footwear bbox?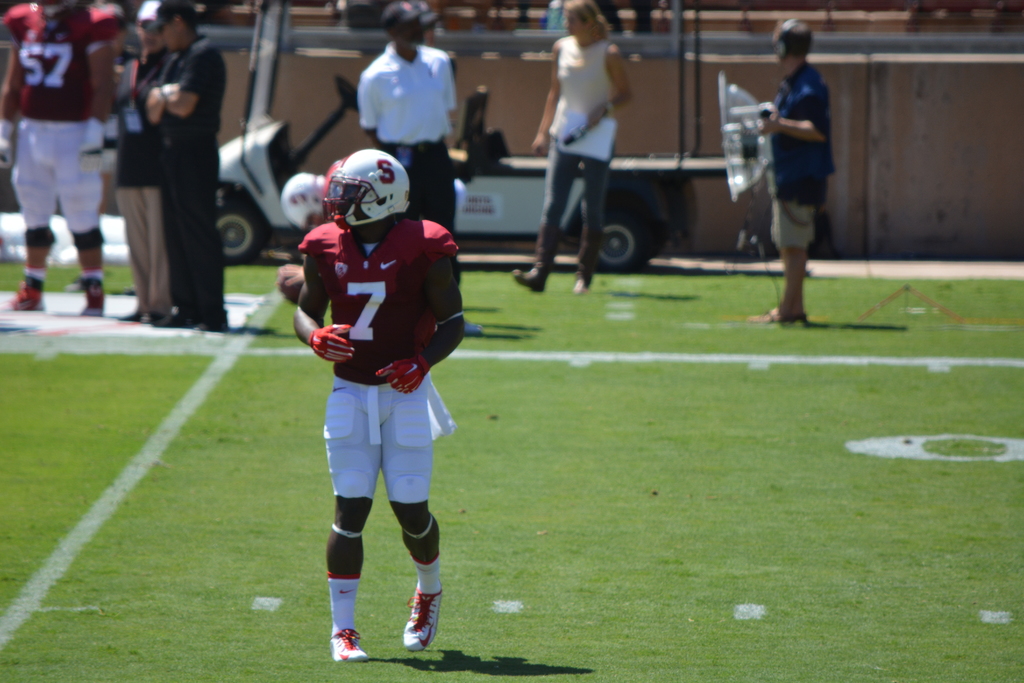
x1=155, y1=315, x2=192, y2=327
